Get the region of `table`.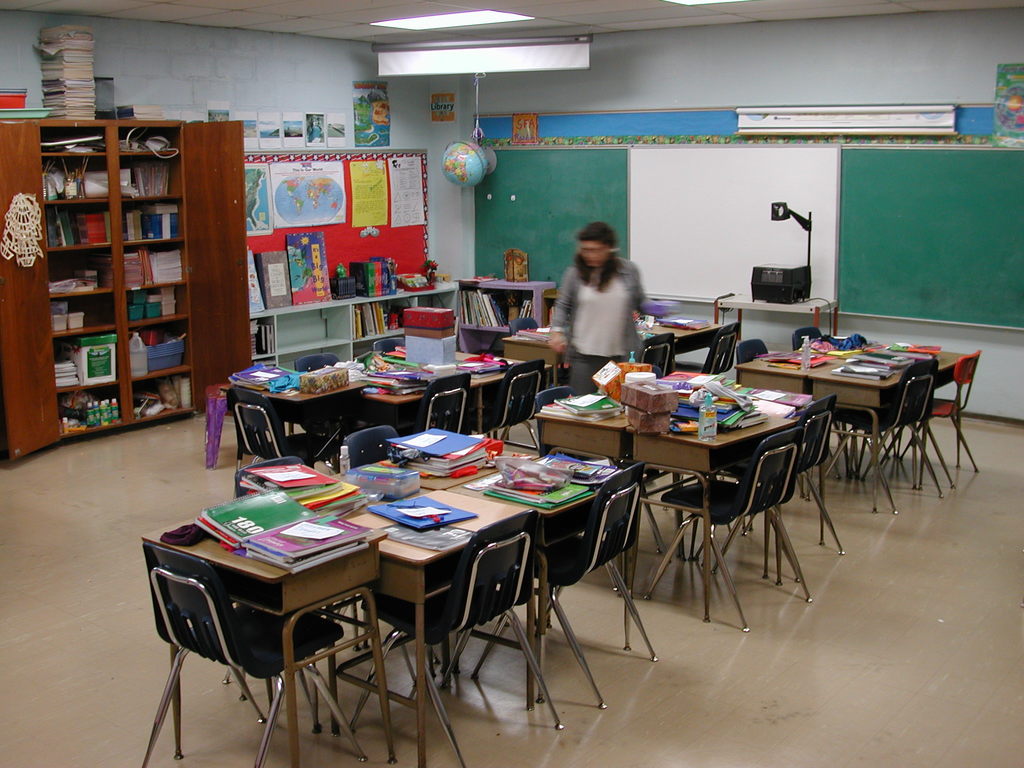
Rect(242, 373, 371, 456).
